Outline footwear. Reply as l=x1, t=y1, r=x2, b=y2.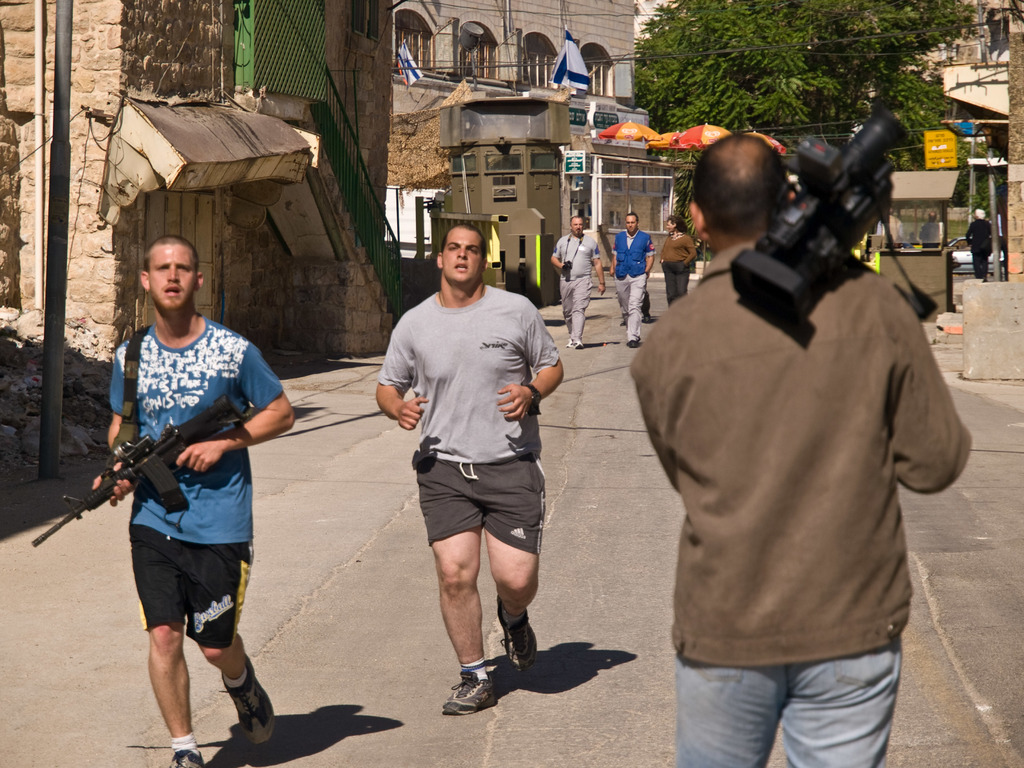
l=170, t=749, r=209, b=767.
